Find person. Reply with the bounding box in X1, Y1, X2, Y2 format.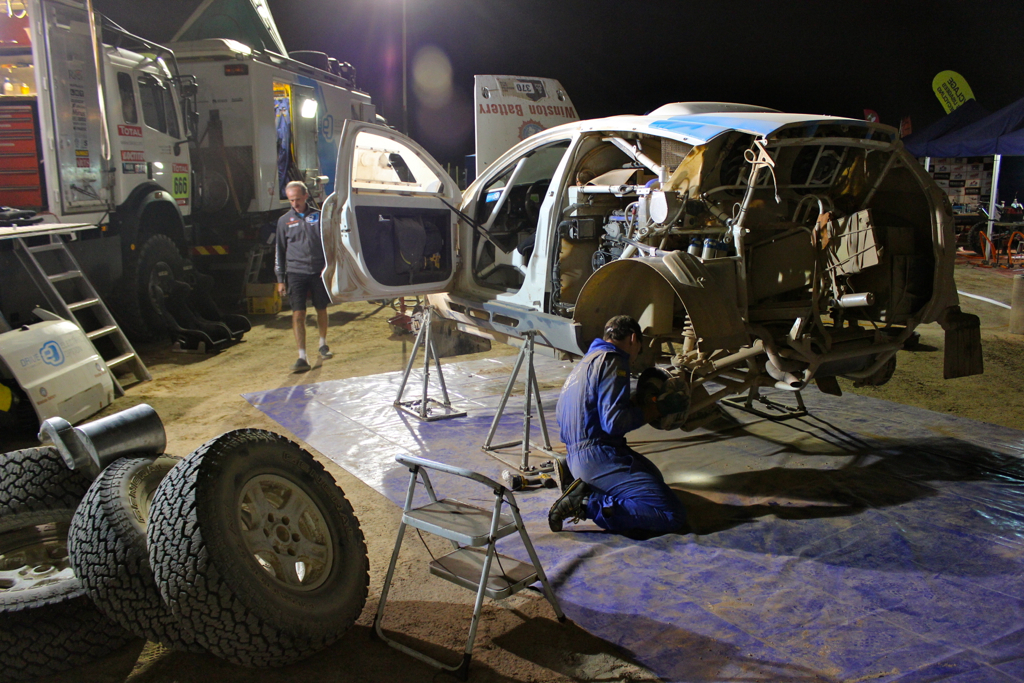
273, 181, 332, 373.
